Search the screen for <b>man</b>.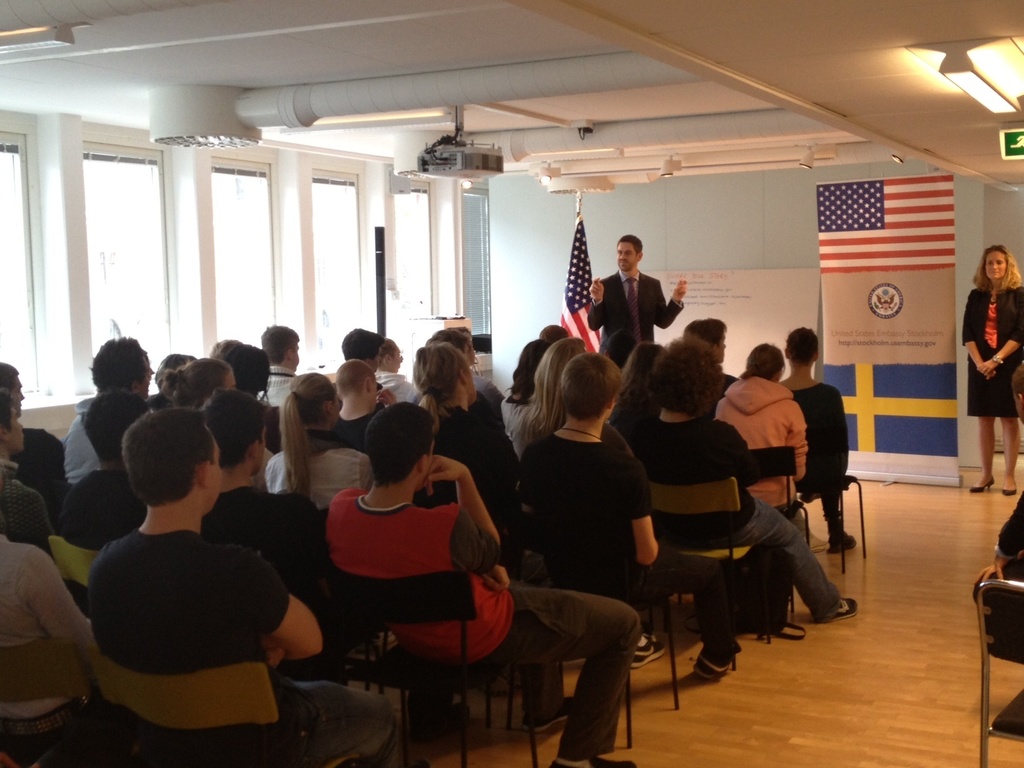
Found at Rect(0, 356, 69, 505).
